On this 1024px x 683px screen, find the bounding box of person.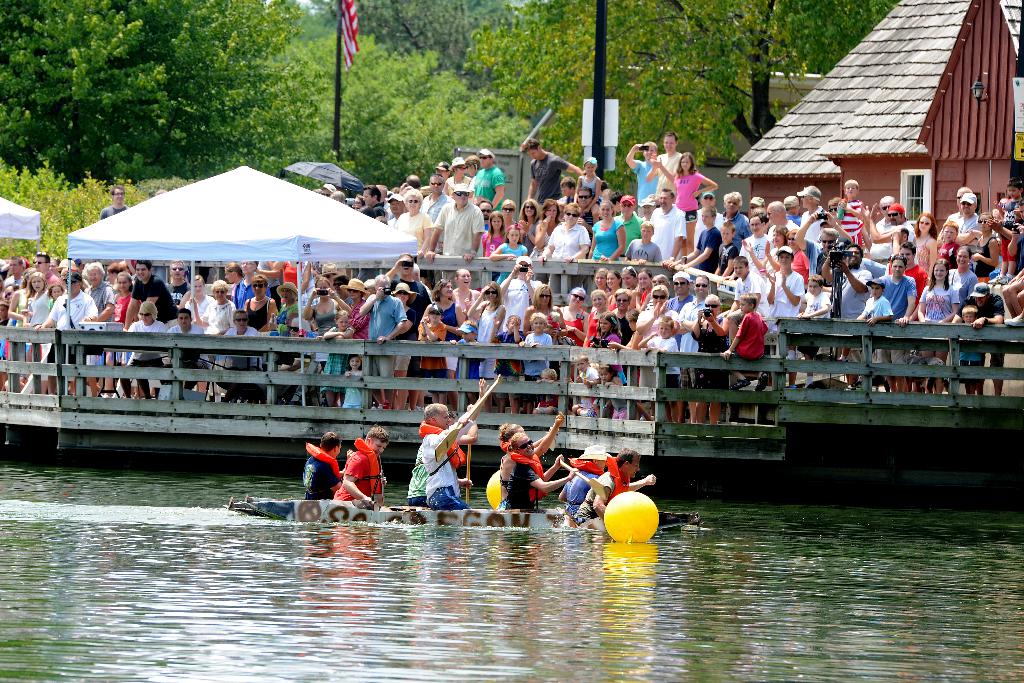
Bounding box: <box>426,277,458,381</box>.
